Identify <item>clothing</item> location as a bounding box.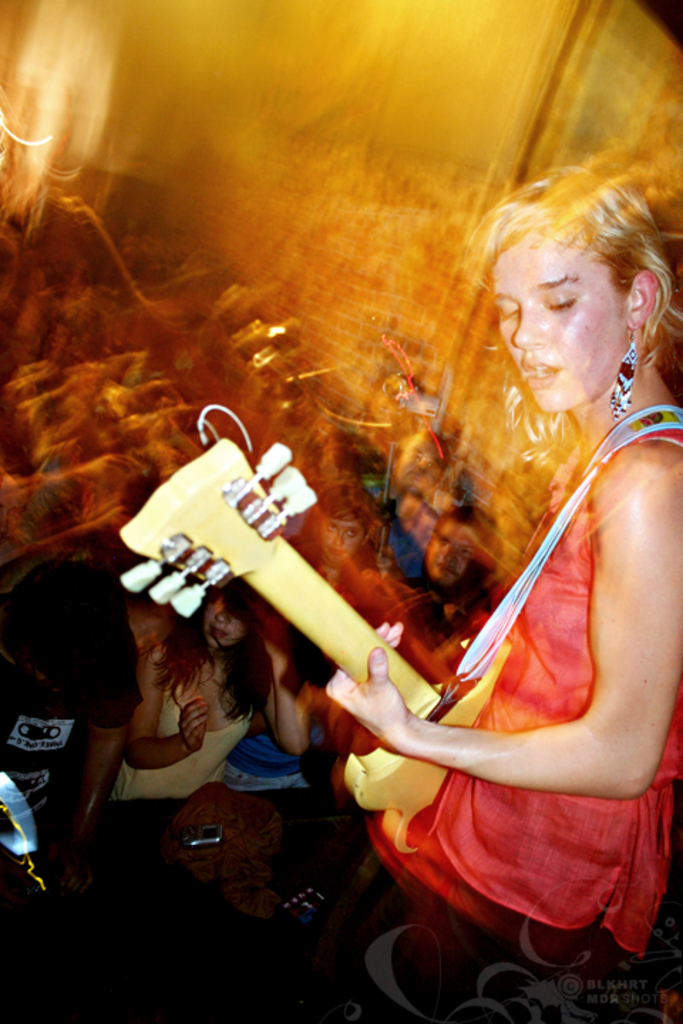
pyautogui.locateOnScreen(118, 640, 269, 802).
